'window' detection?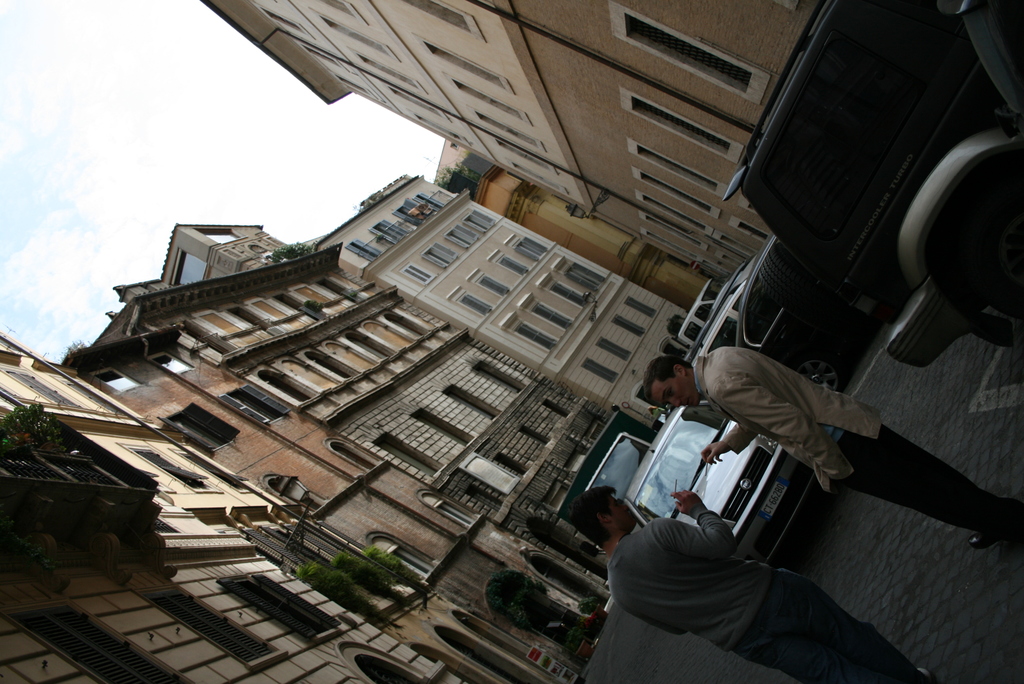
bbox=(296, 44, 348, 72)
